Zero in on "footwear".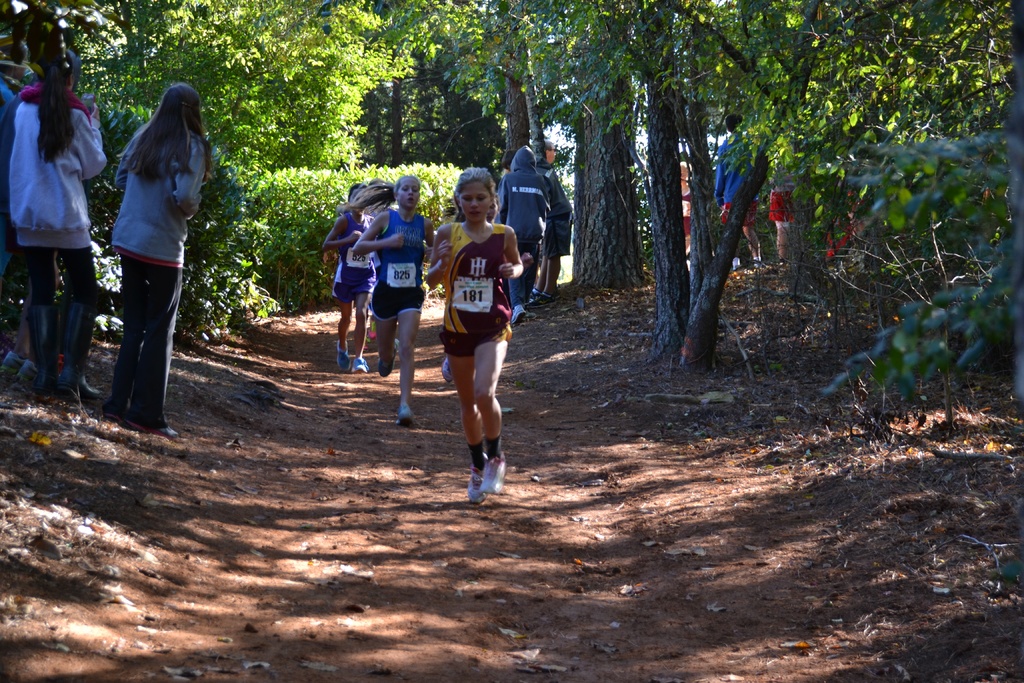
Zeroed in: 469,468,485,503.
